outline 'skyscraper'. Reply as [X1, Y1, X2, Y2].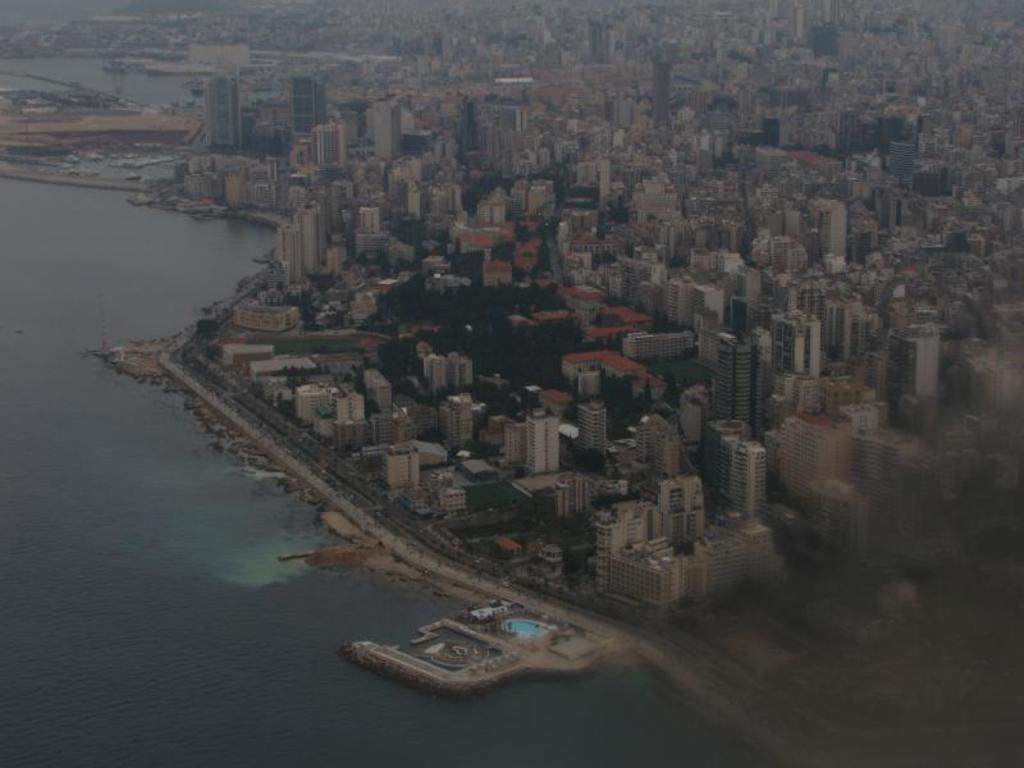
[818, 303, 847, 371].
